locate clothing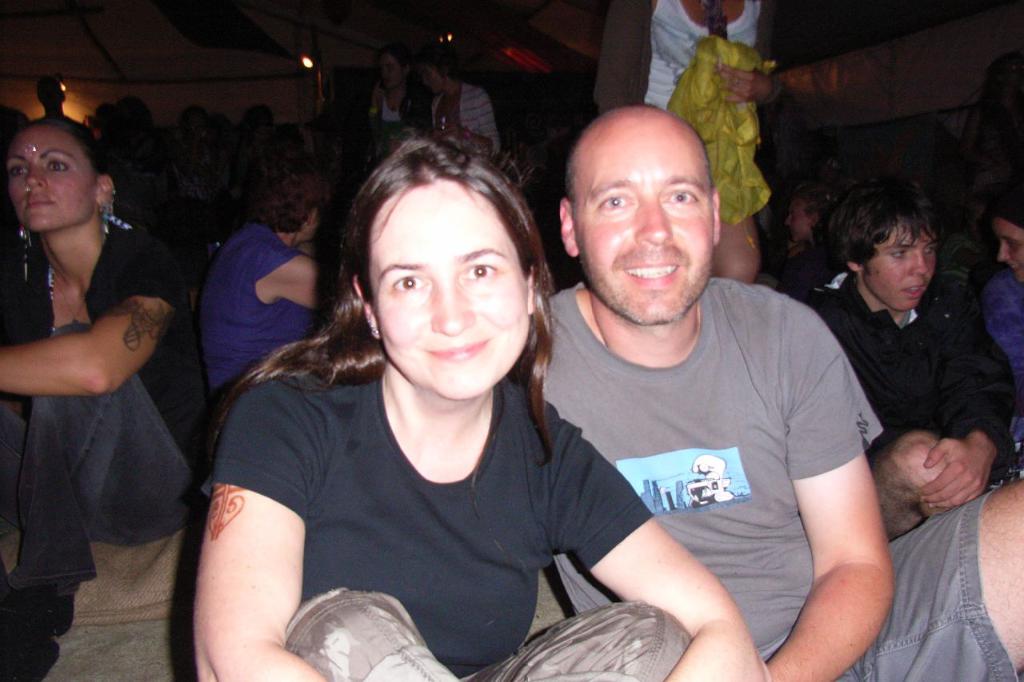
[208, 362, 650, 681]
